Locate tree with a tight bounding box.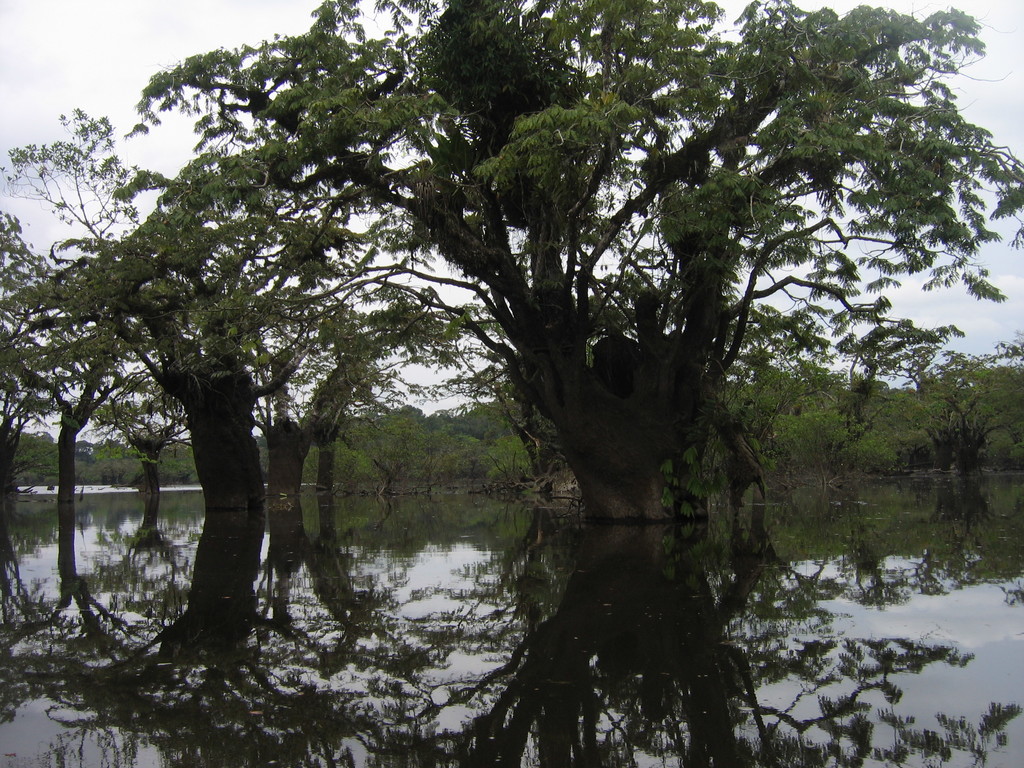
x1=185 y1=288 x2=476 y2=490.
